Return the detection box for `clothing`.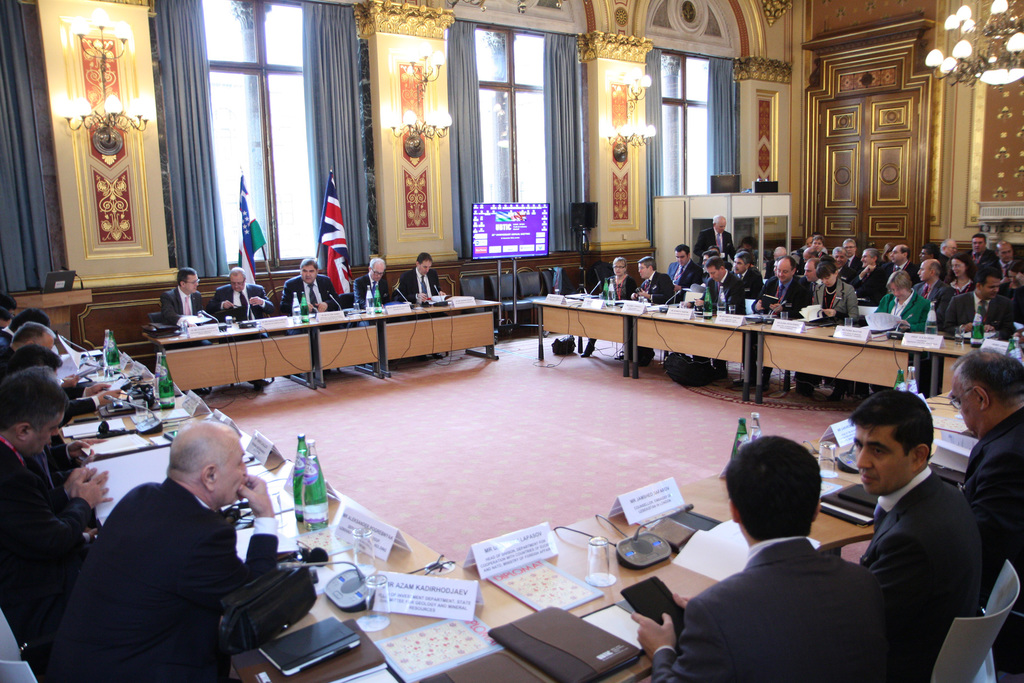
(346, 268, 397, 310).
